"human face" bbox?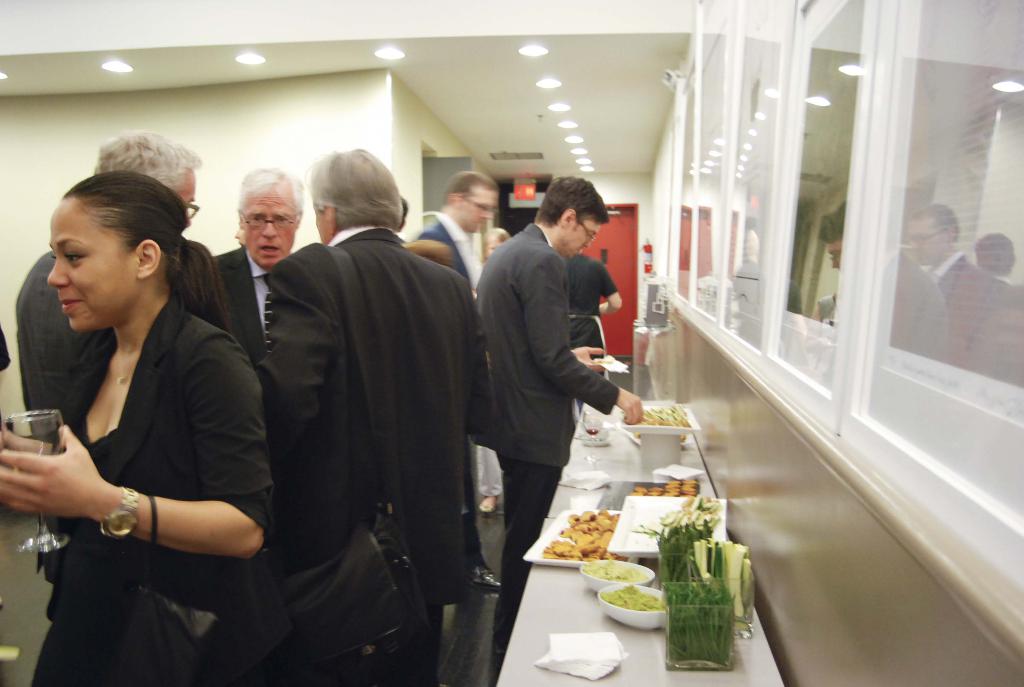
select_region(310, 201, 330, 243)
